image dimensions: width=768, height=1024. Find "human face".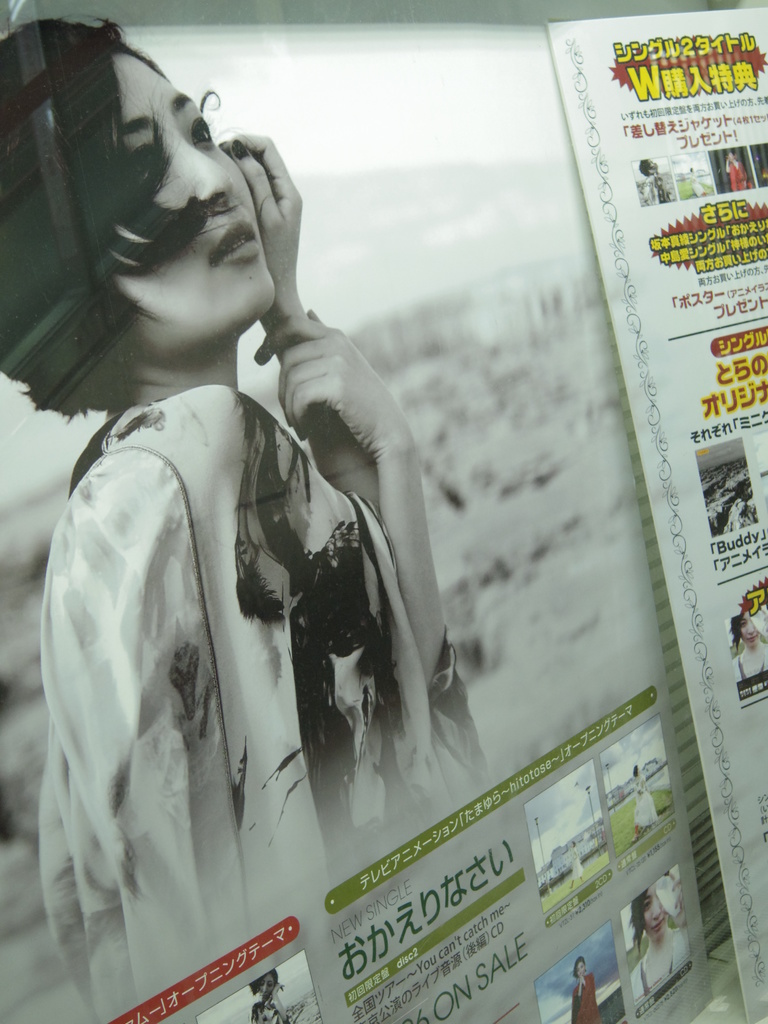
108:52:274:353.
